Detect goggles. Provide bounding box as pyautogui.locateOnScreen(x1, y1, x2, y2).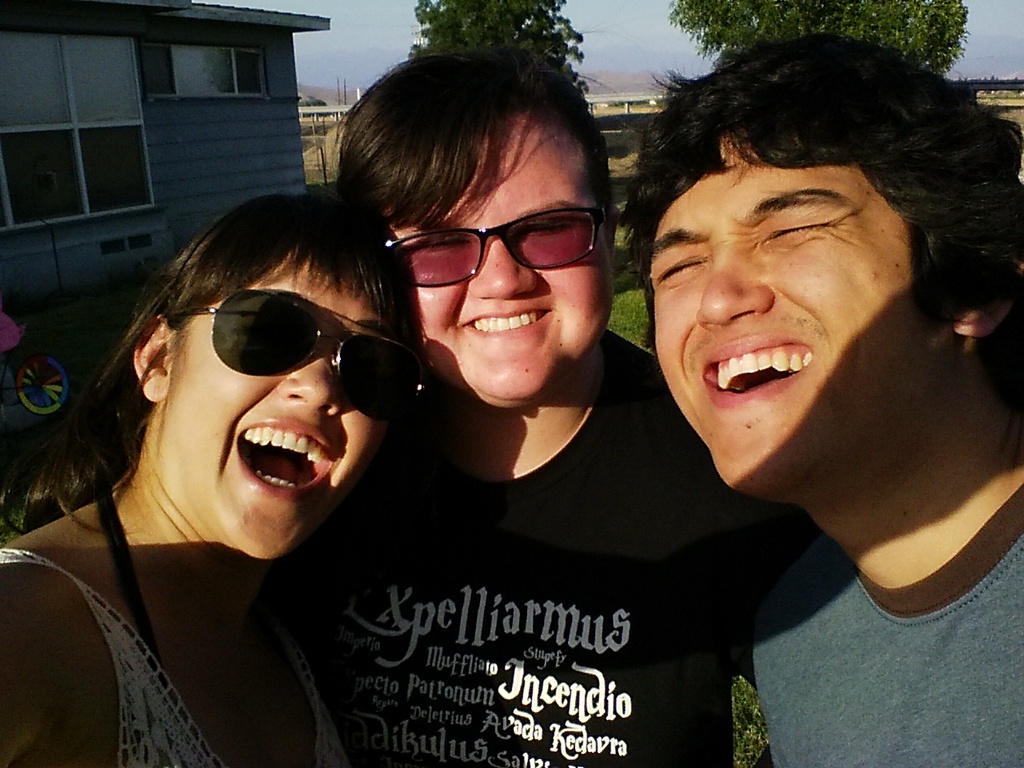
pyautogui.locateOnScreen(169, 287, 410, 404).
